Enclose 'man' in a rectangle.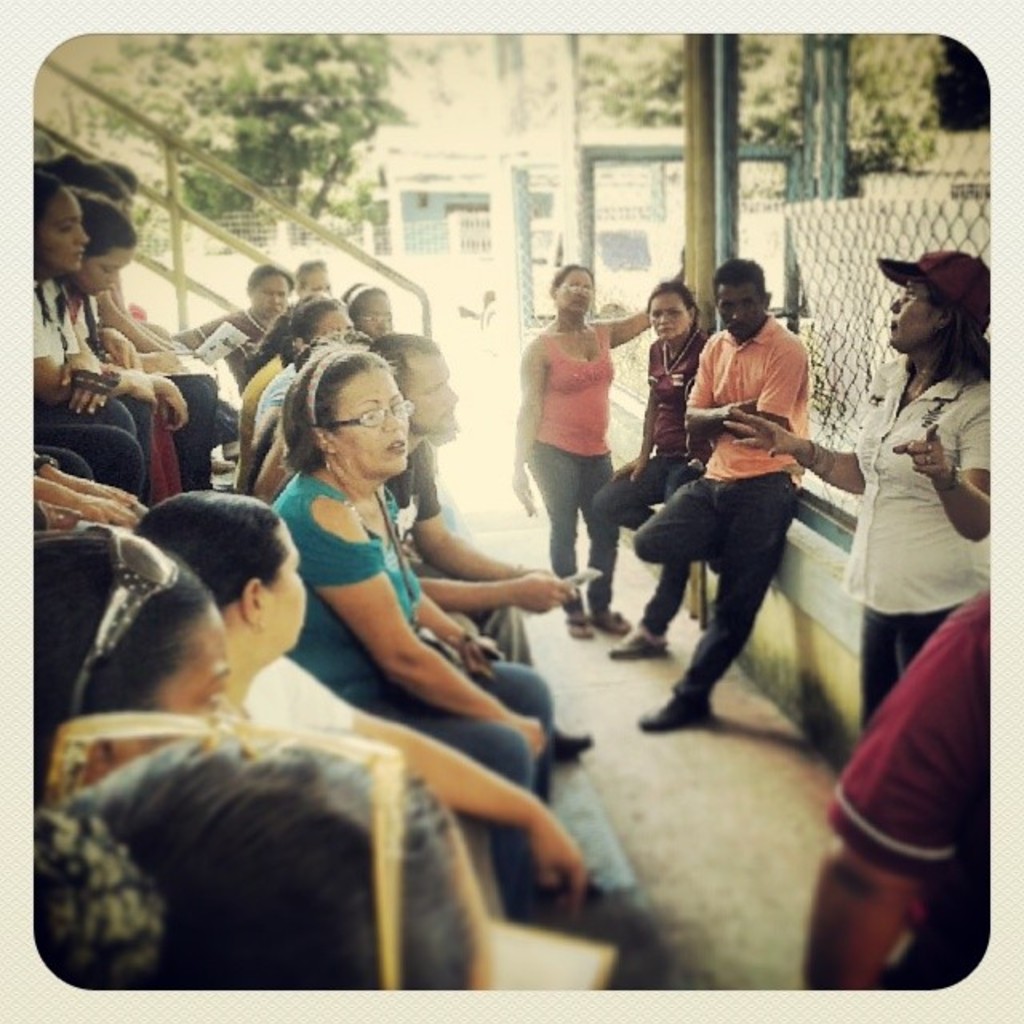
region(370, 331, 573, 814).
